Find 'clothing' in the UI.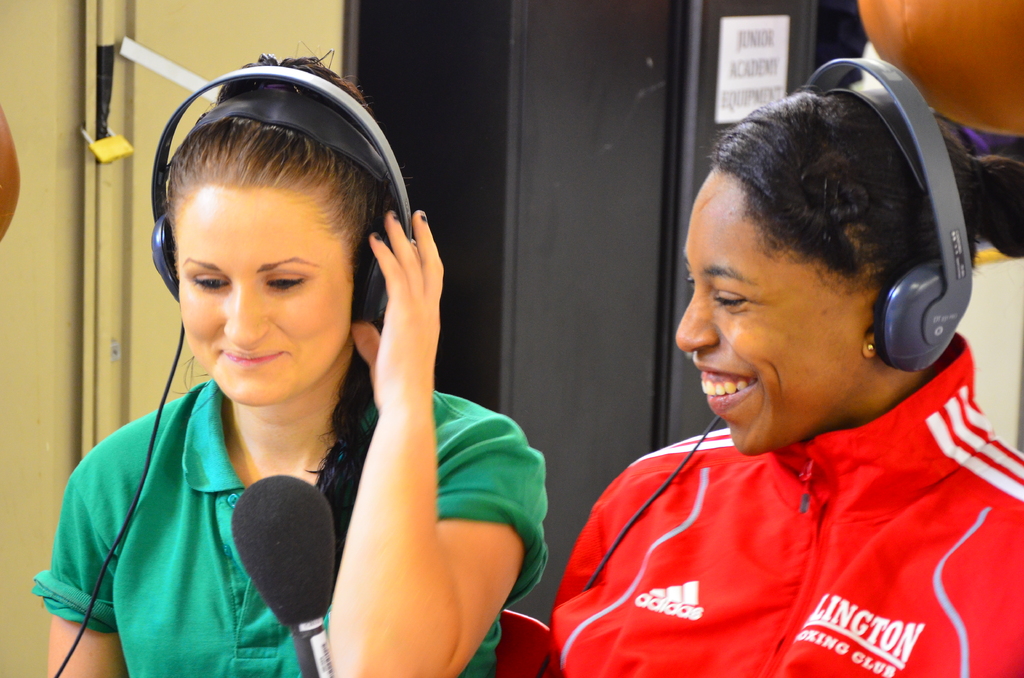
UI element at <box>547,341,1012,665</box>.
